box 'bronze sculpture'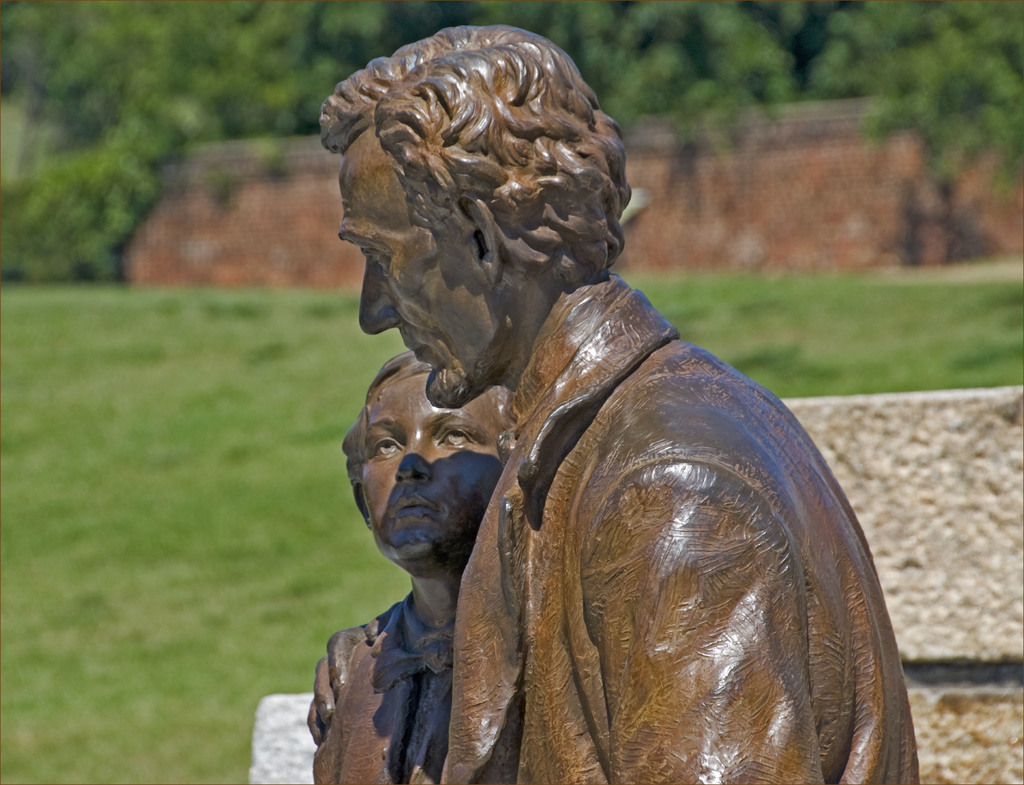
<box>298,24,920,784</box>
